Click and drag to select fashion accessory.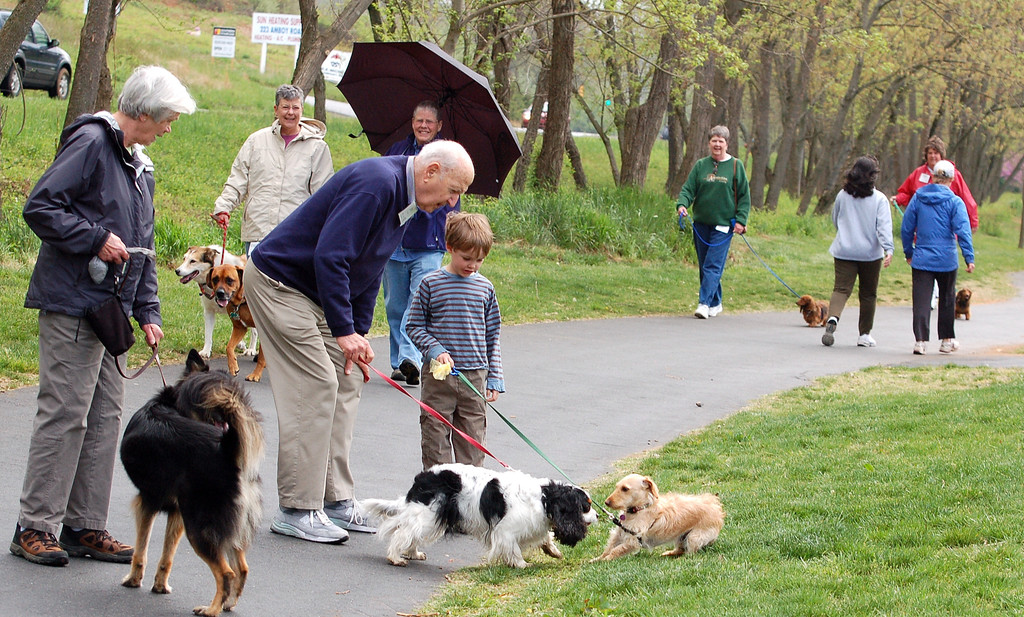
Selection: 694, 303, 708, 319.
